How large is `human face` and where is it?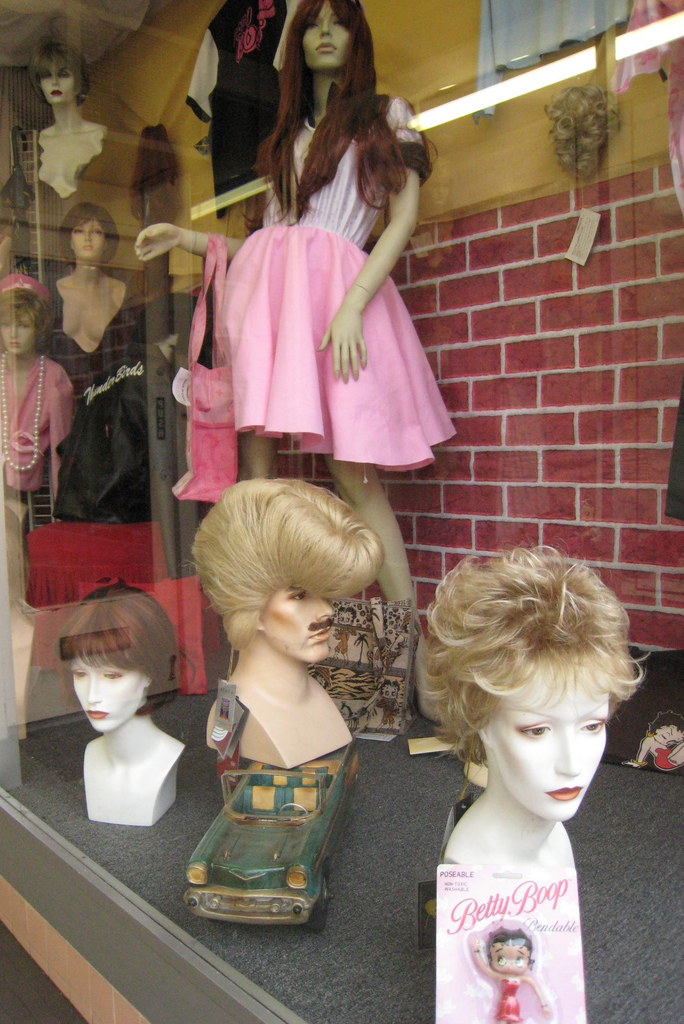
Bounding box: (69, 222, 106, 260).
